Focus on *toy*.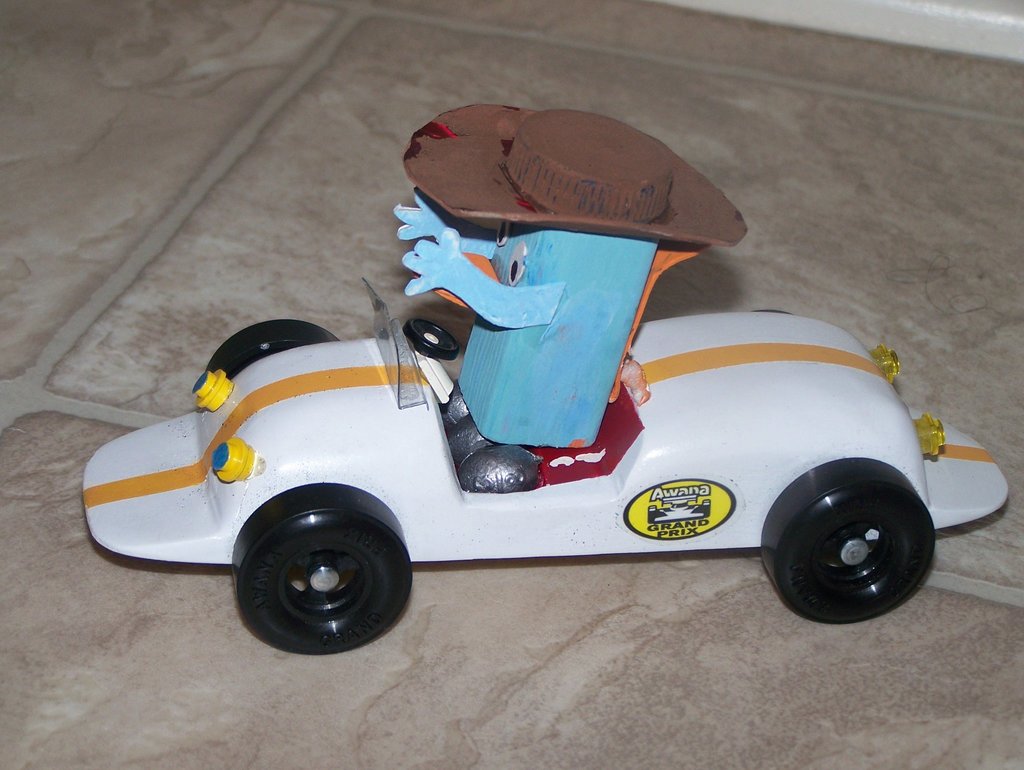
Focused at locate(378, 97, 747, 478).
